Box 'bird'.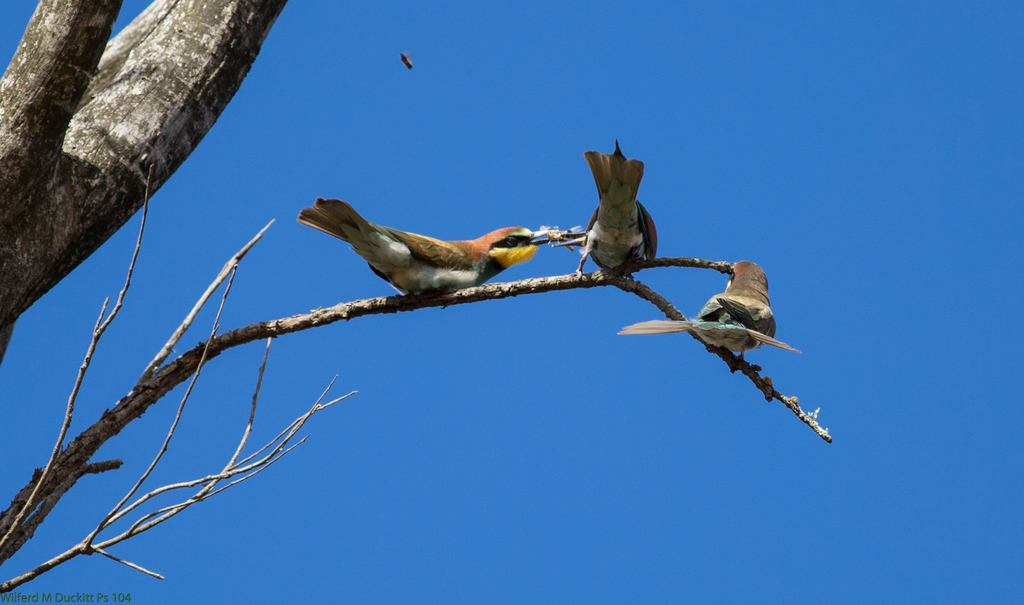
detection(619, 258, 804, 372).
